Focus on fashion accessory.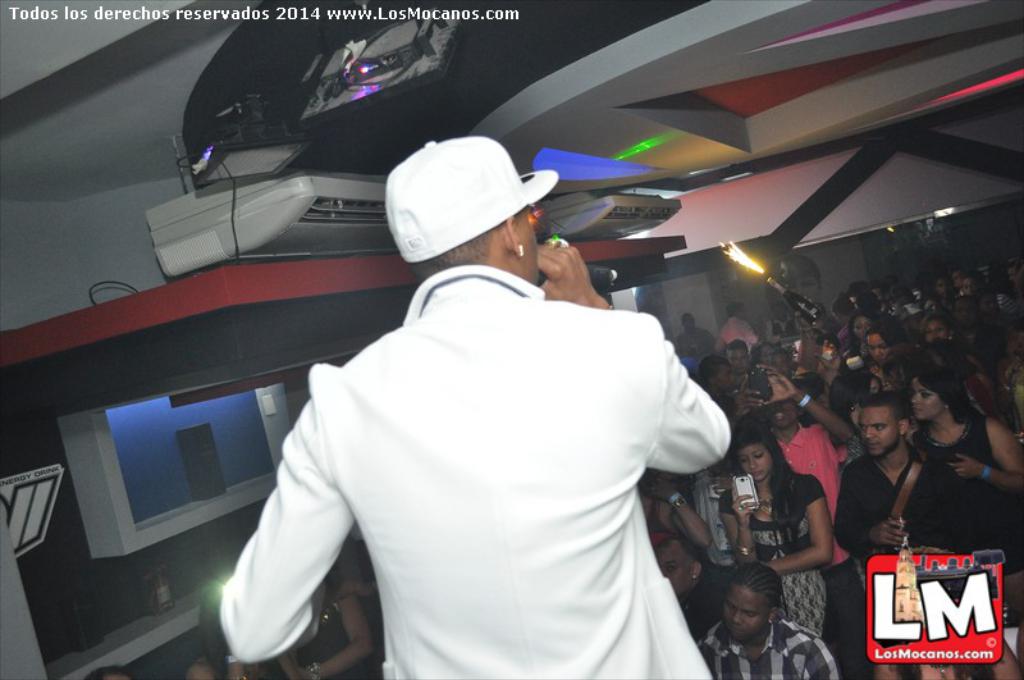
Focused at select_region(384, 133, 561, 263).
